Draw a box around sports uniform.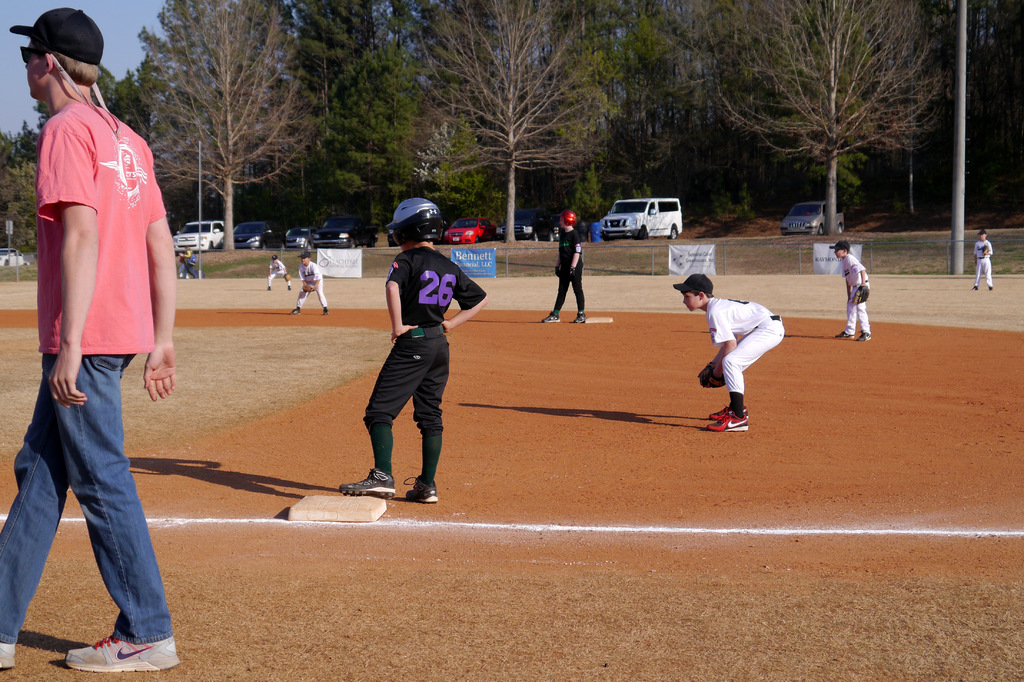
BBox(542, 211, 586, 323).
